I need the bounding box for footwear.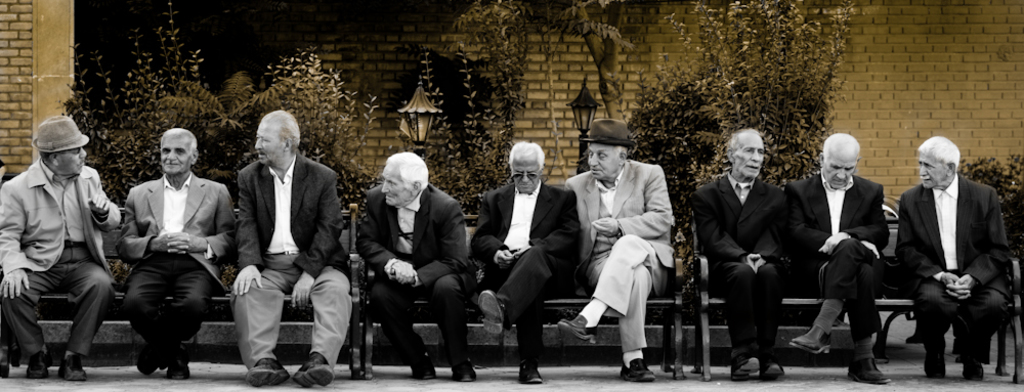
Here it is: (442,355,477,382).
